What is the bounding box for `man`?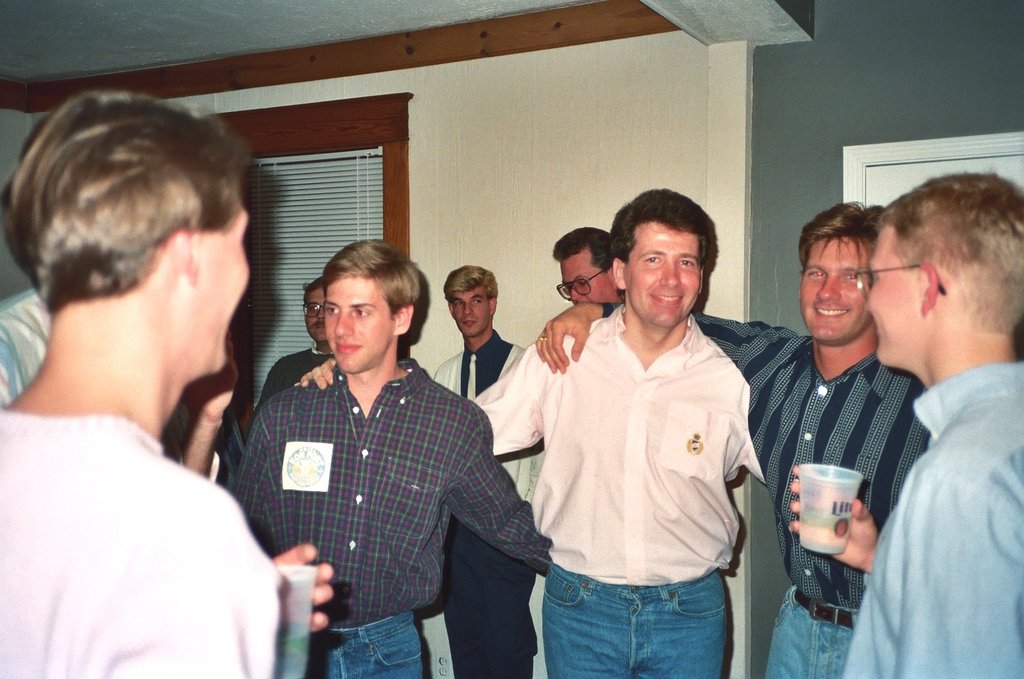
[x1=230, y1=231, x2=557, y2=678].
